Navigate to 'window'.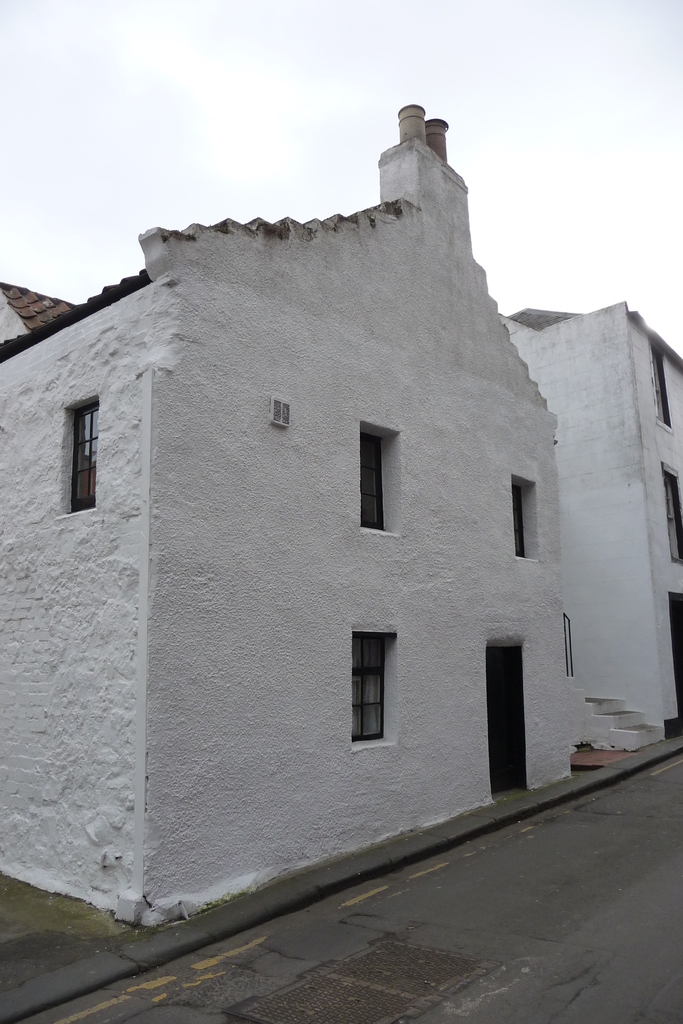
Navigation target: select_region(516, 478, 539, 559).
